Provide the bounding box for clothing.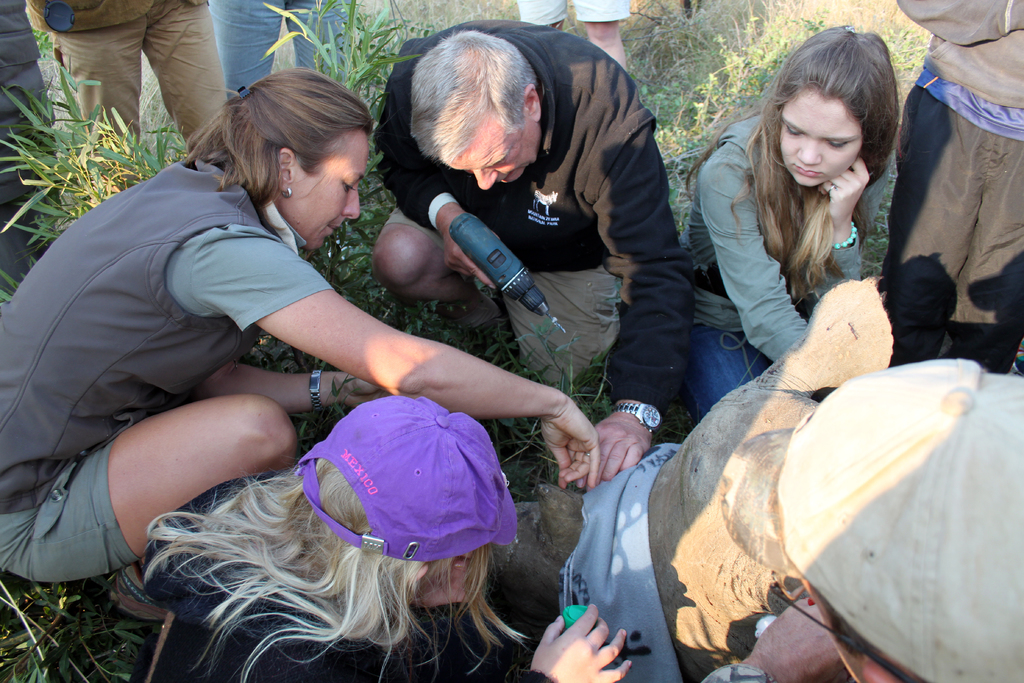
detection(896, 0, 1023, 377).
